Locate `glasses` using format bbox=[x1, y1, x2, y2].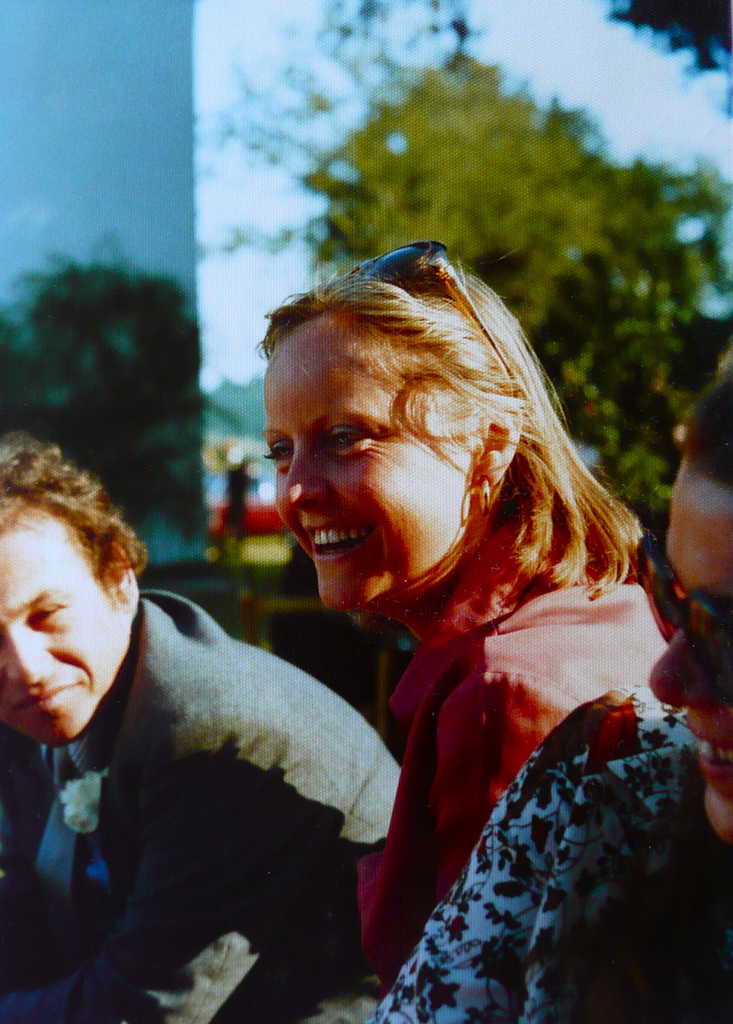
bbox=[352, 237, 516, 378].
